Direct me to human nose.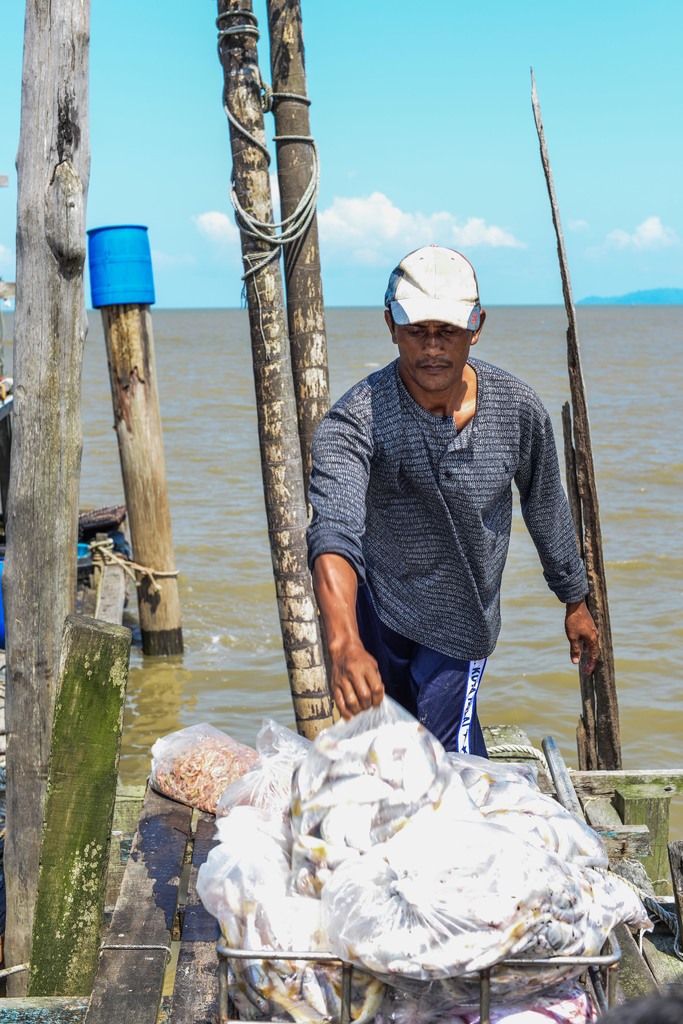
Direction: select_region(422, 331, 449, 357).
